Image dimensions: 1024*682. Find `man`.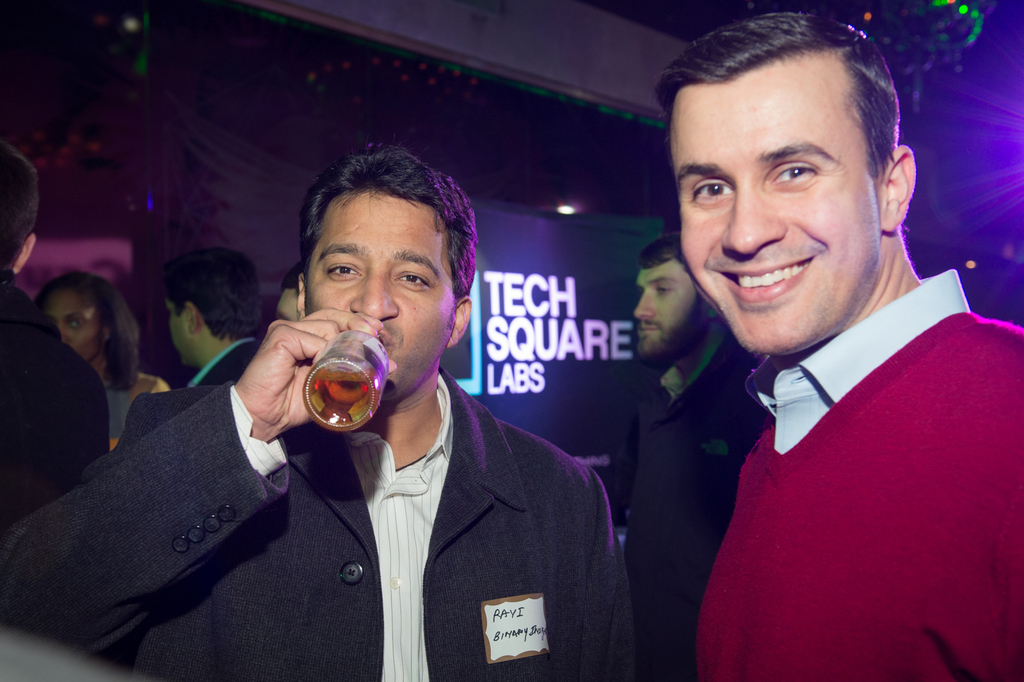
bbox=[0, 140, 113, 535].
